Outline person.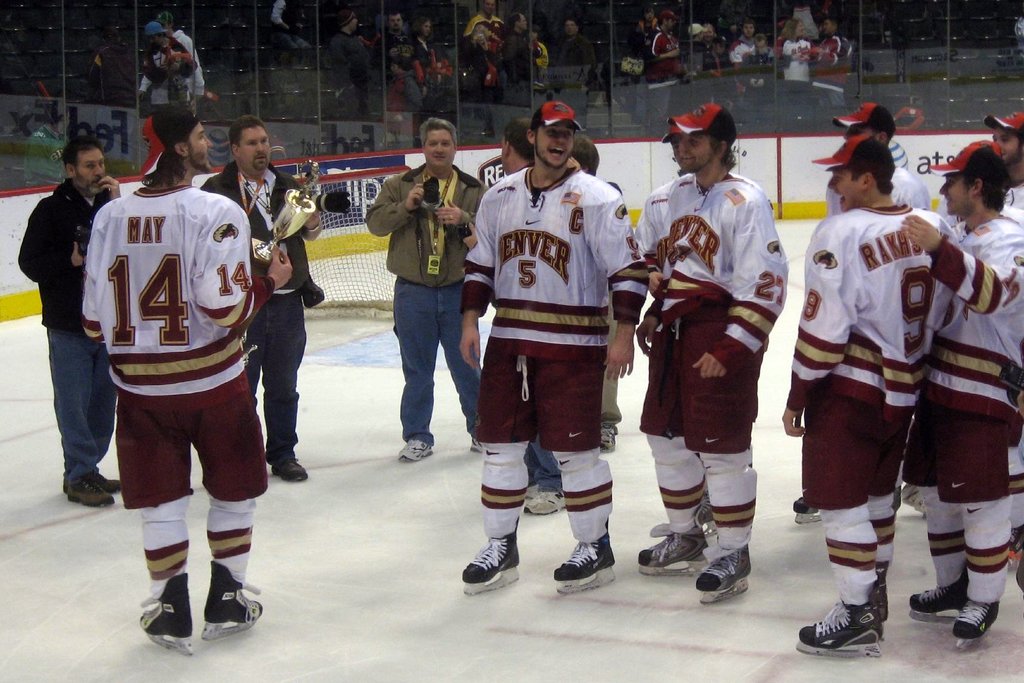
Outline: region(364, 118, 492, 461).
